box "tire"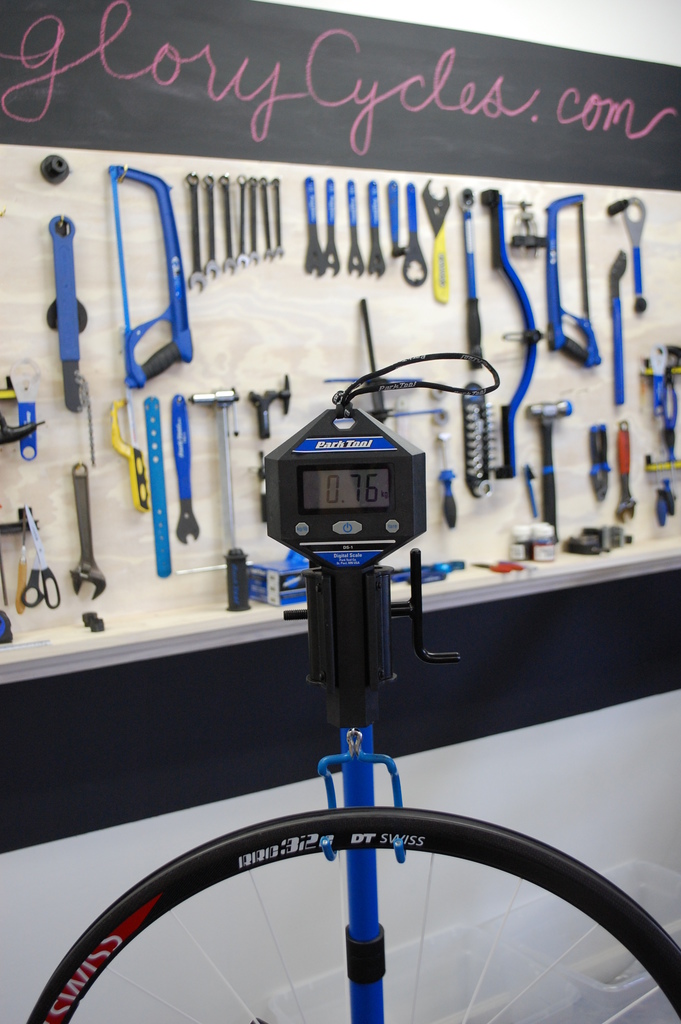
19 797 680 1023
